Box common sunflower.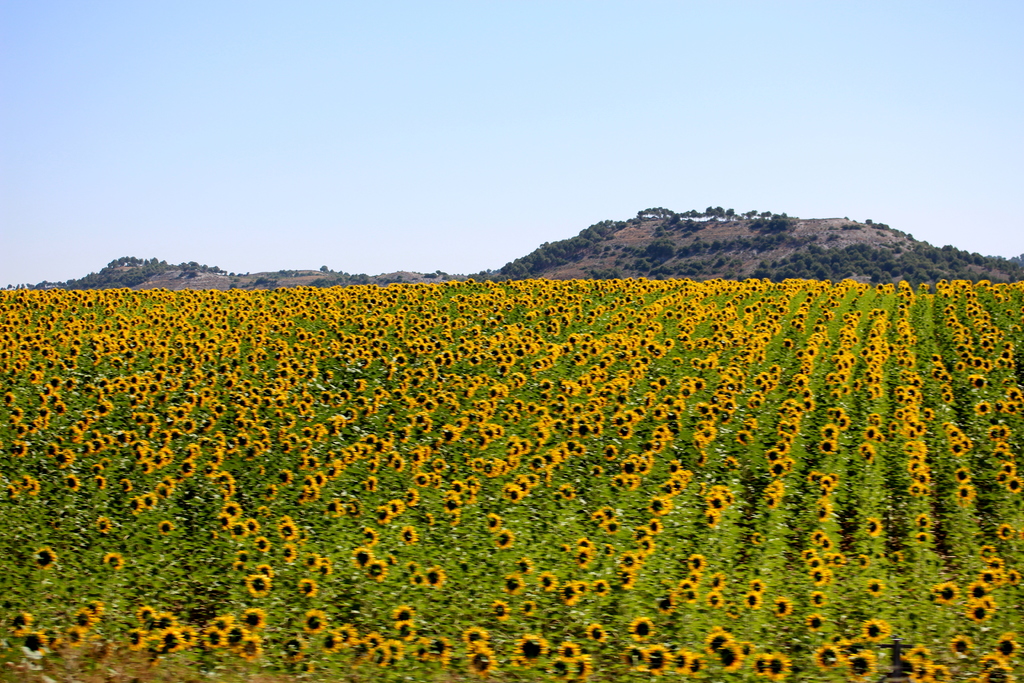
Rect(307, 605, 332, 629).
